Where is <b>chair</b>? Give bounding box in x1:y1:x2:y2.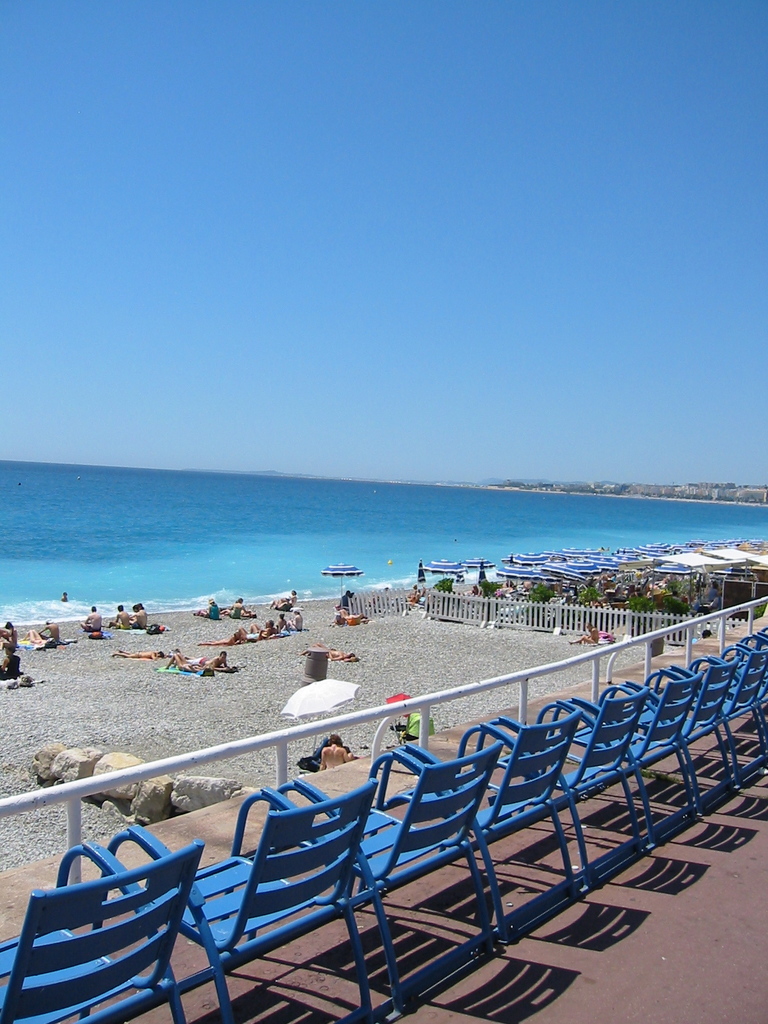
188:758:388:1009.
